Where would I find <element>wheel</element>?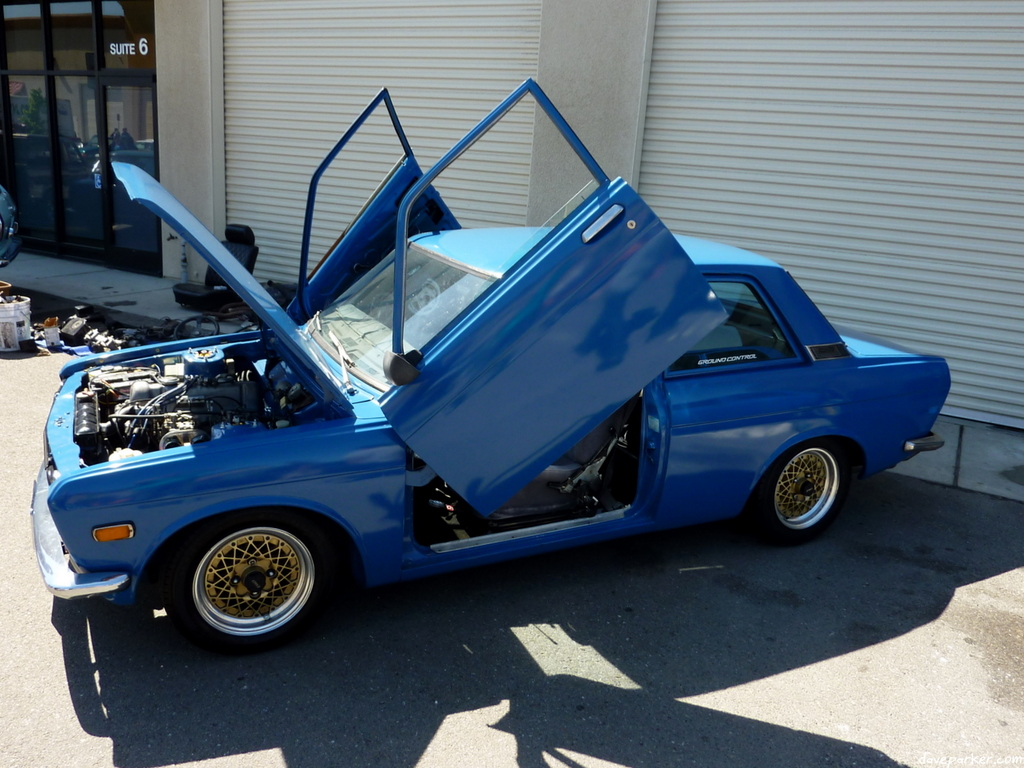
At locate(151, 521, 333, 644).
